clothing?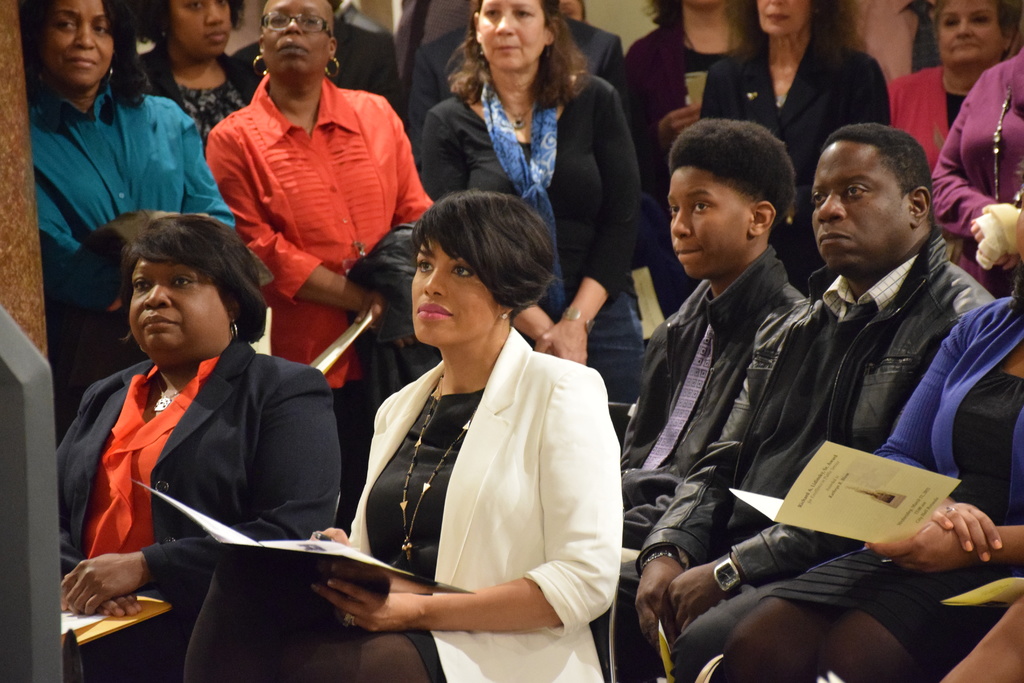
Rect(56, 281, 354, 647)
